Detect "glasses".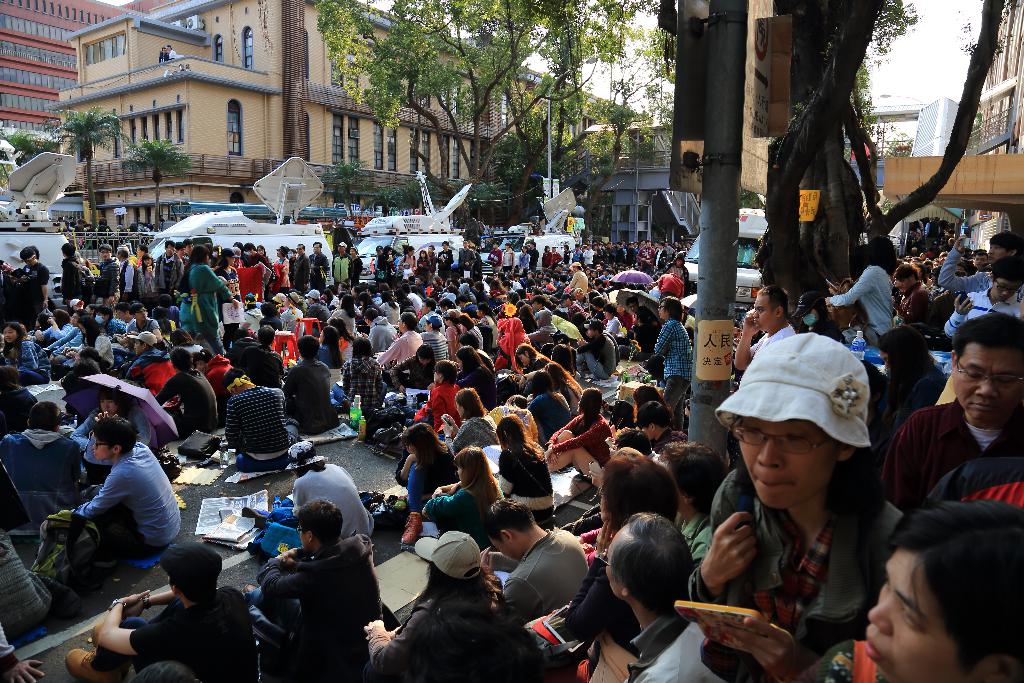
Detected at [726, 413, 839, 457].
